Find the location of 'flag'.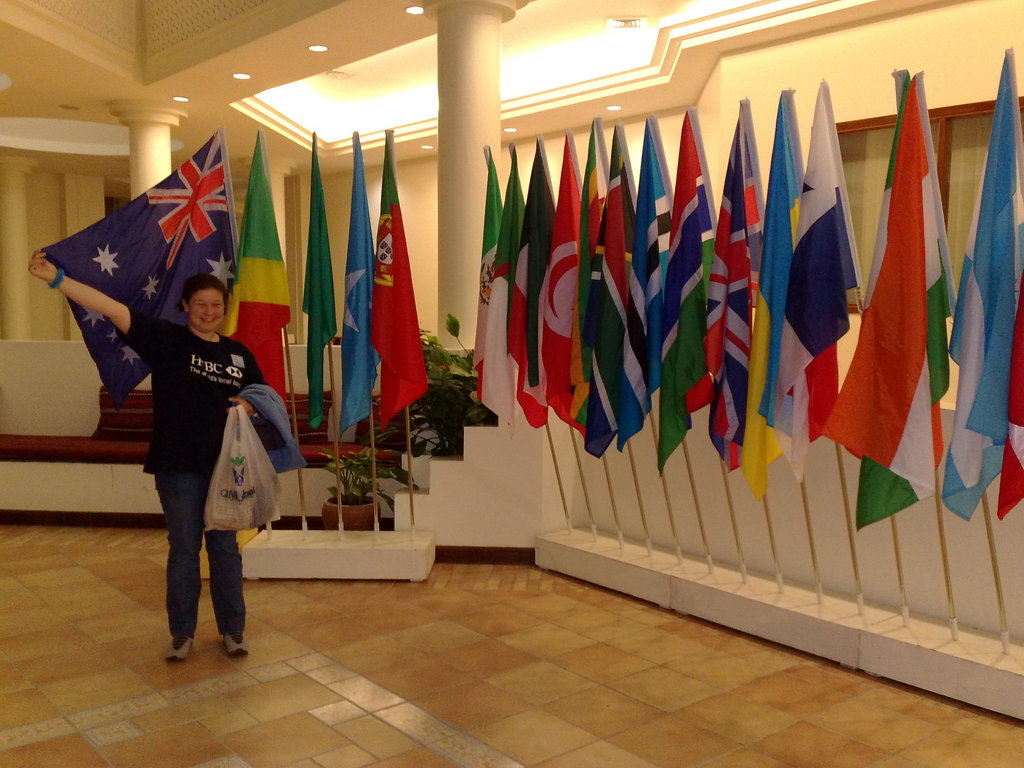
Location: [996,236,1023,515].
